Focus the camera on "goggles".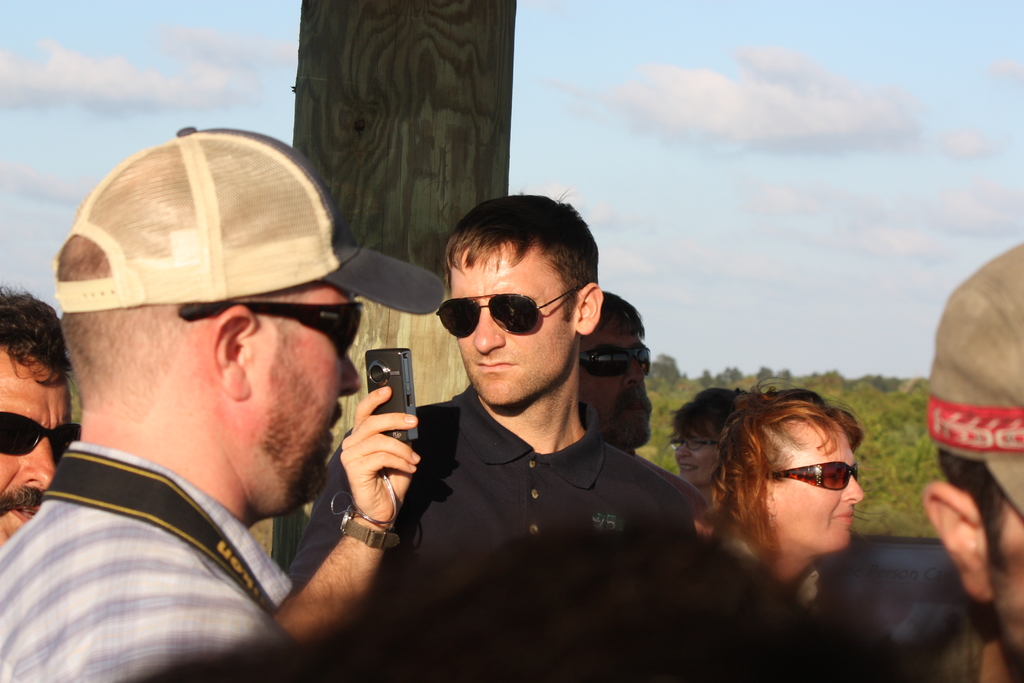
Focus region: 184 305 365 354.
